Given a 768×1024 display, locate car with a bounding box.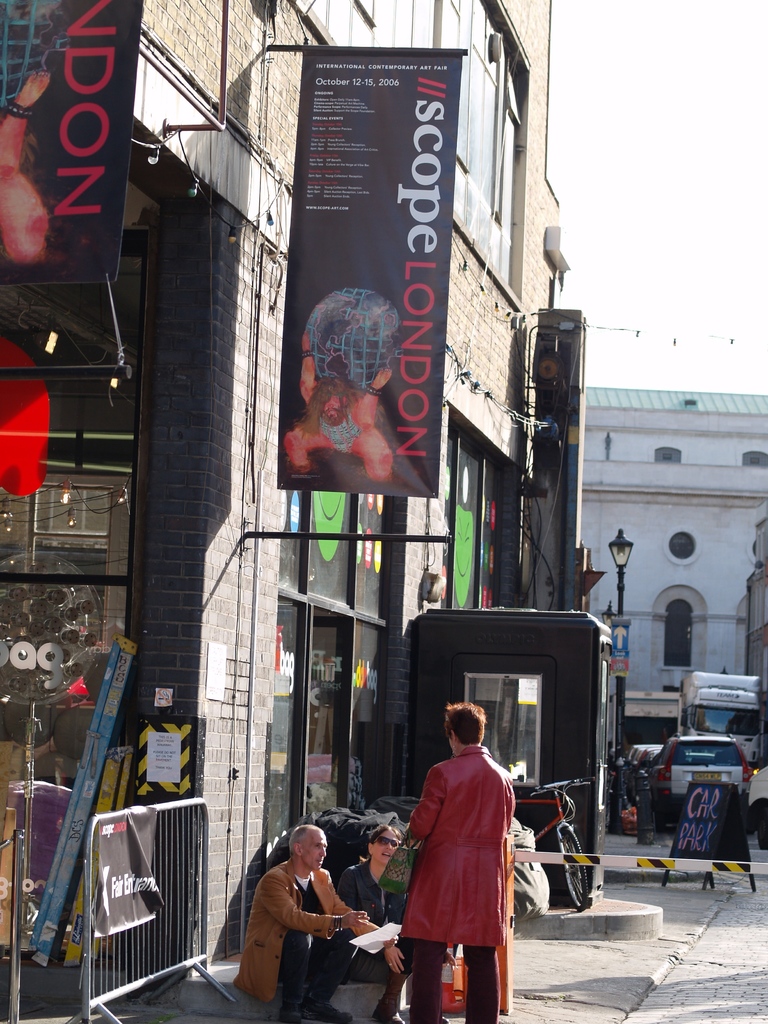
Located: (left=748, top=764, right=767, bottom=851).
